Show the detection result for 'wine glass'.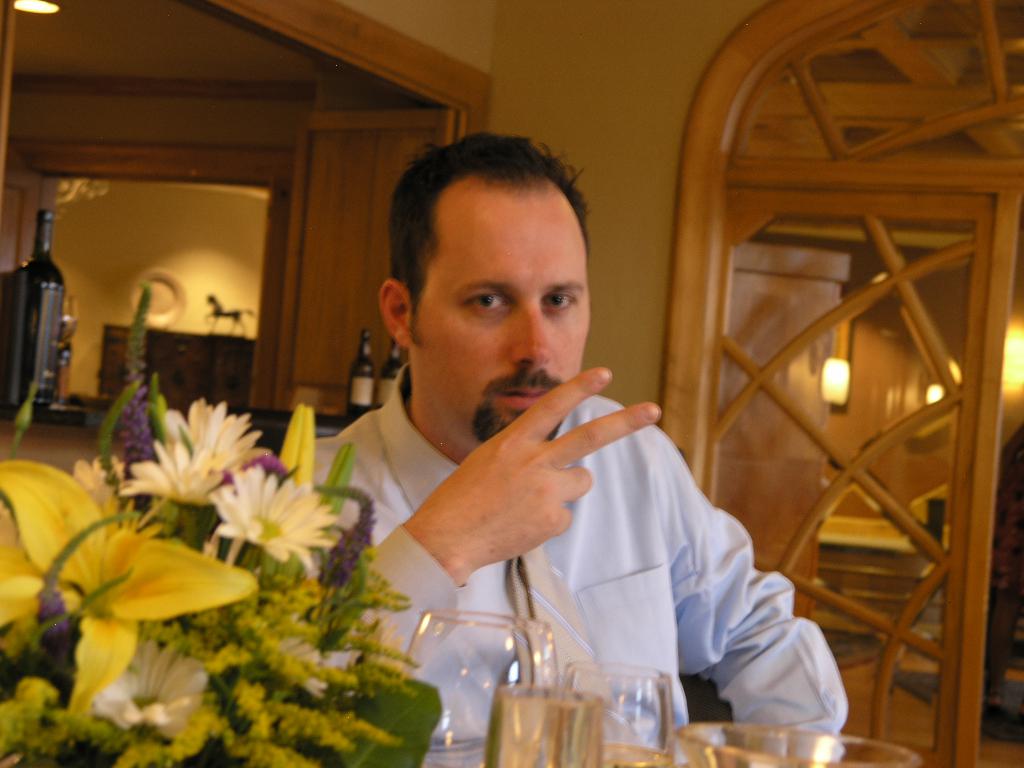
detection(487, 683, 599, 767).
